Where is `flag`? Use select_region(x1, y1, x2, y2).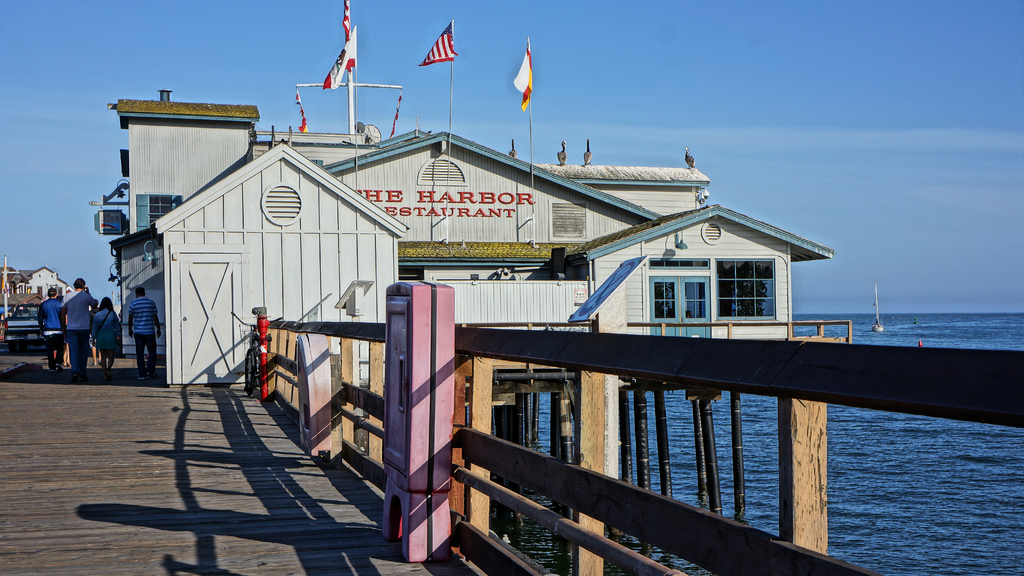
select_region(293, 87, 307, 132).
